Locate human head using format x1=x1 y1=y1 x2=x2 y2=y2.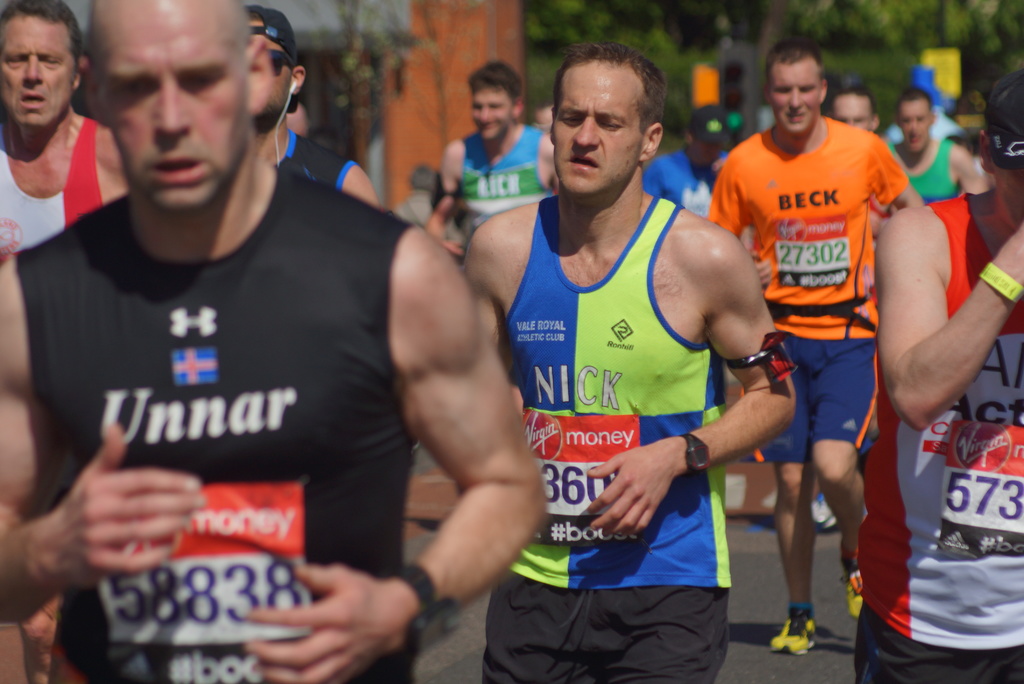
x1=547 y1=39 x2=678 y2=186.
